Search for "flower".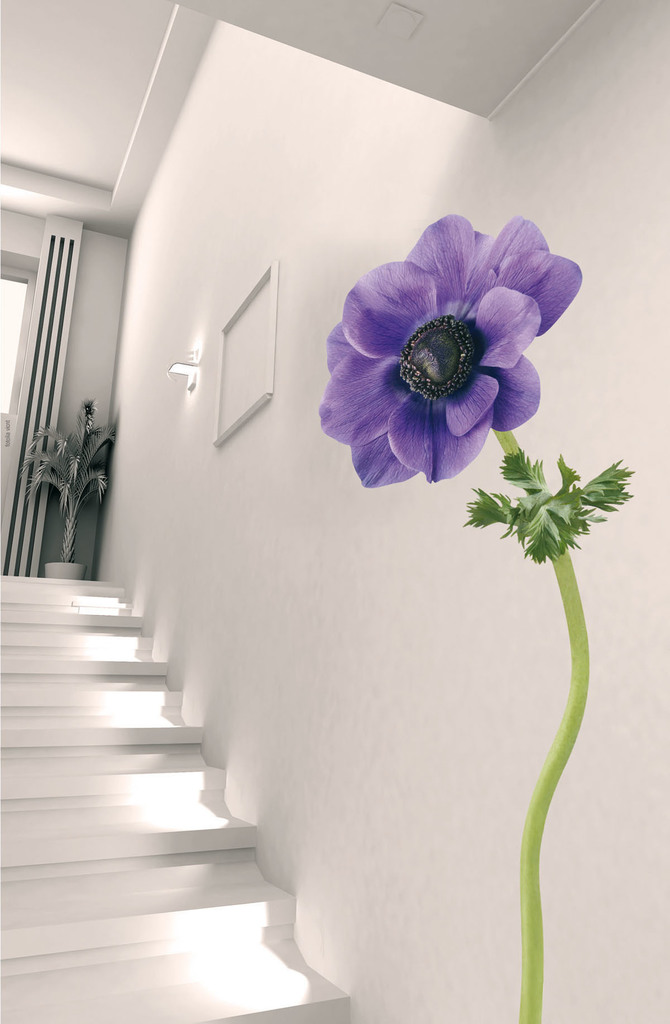
Found at (317, 209, 562, 487).
